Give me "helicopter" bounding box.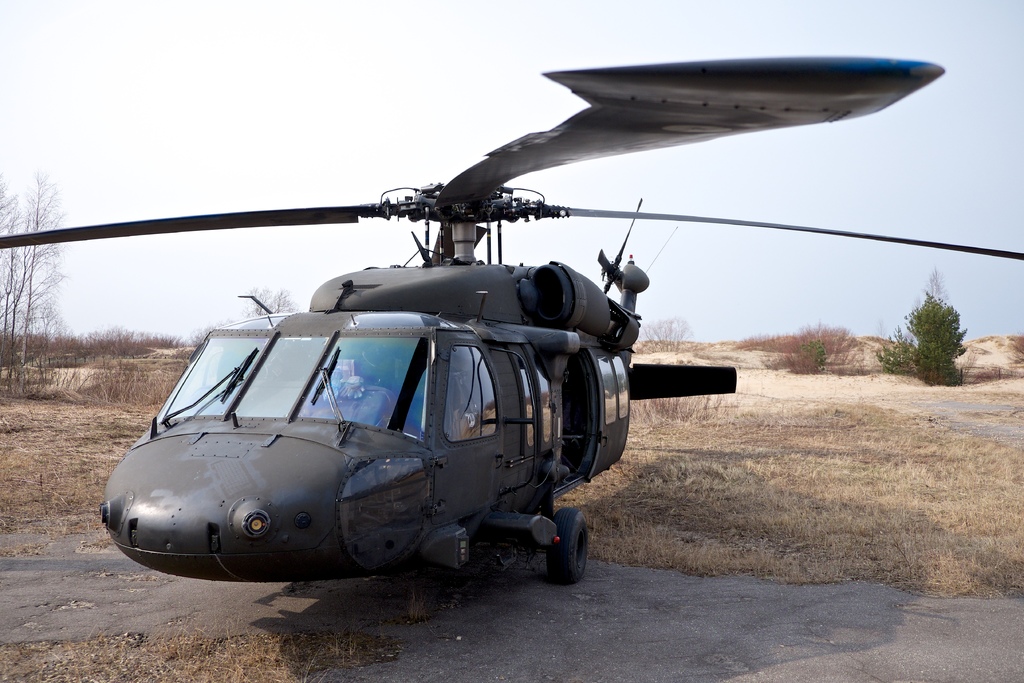
Rect(8, 46, 951, 592).
